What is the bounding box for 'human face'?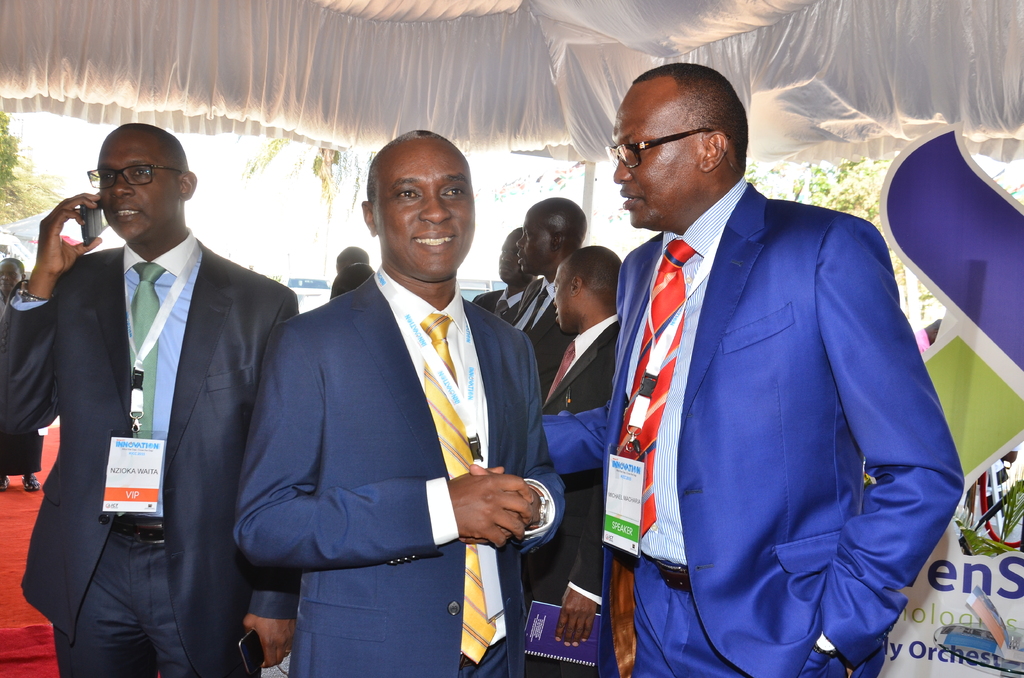
[left=496, top=228, right=522, bottom=286].
